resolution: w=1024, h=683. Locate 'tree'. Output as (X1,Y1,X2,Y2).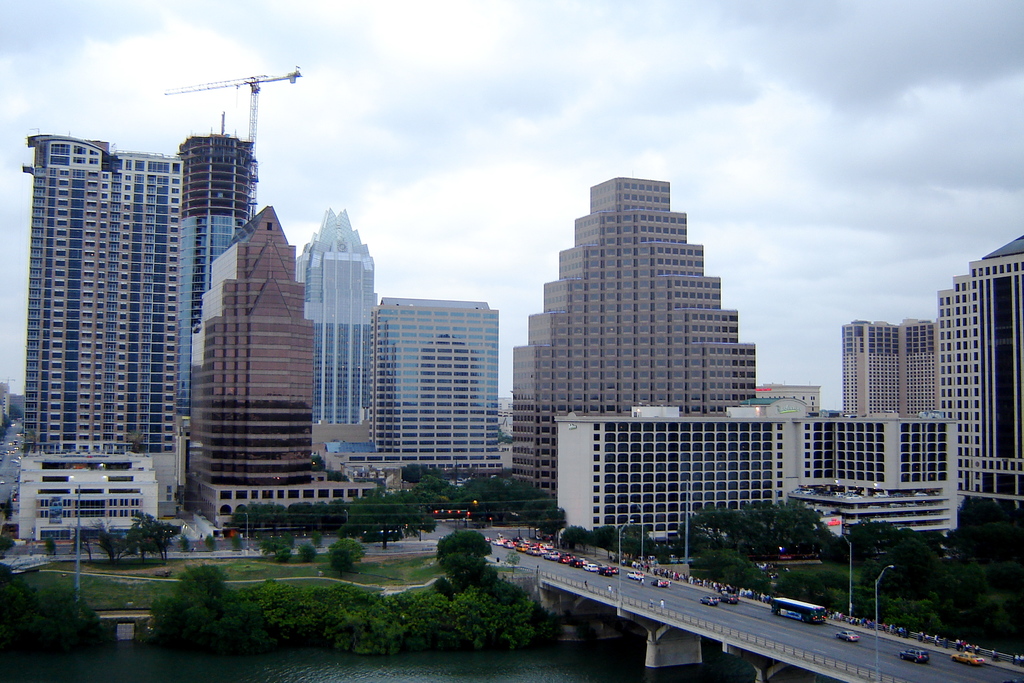
(429,529,502,613).
